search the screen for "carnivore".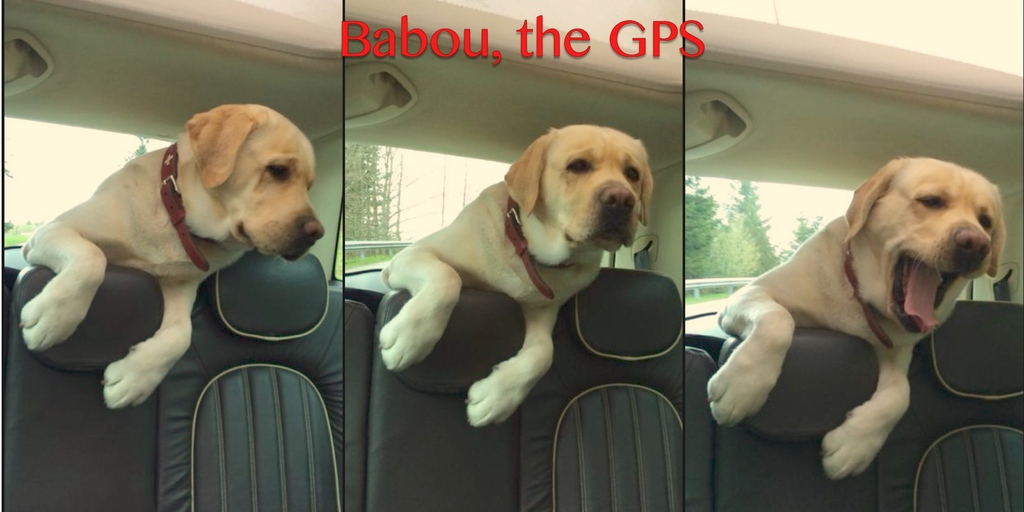
Found at <bbox>705, 156, 1008, 486</bbox>.
